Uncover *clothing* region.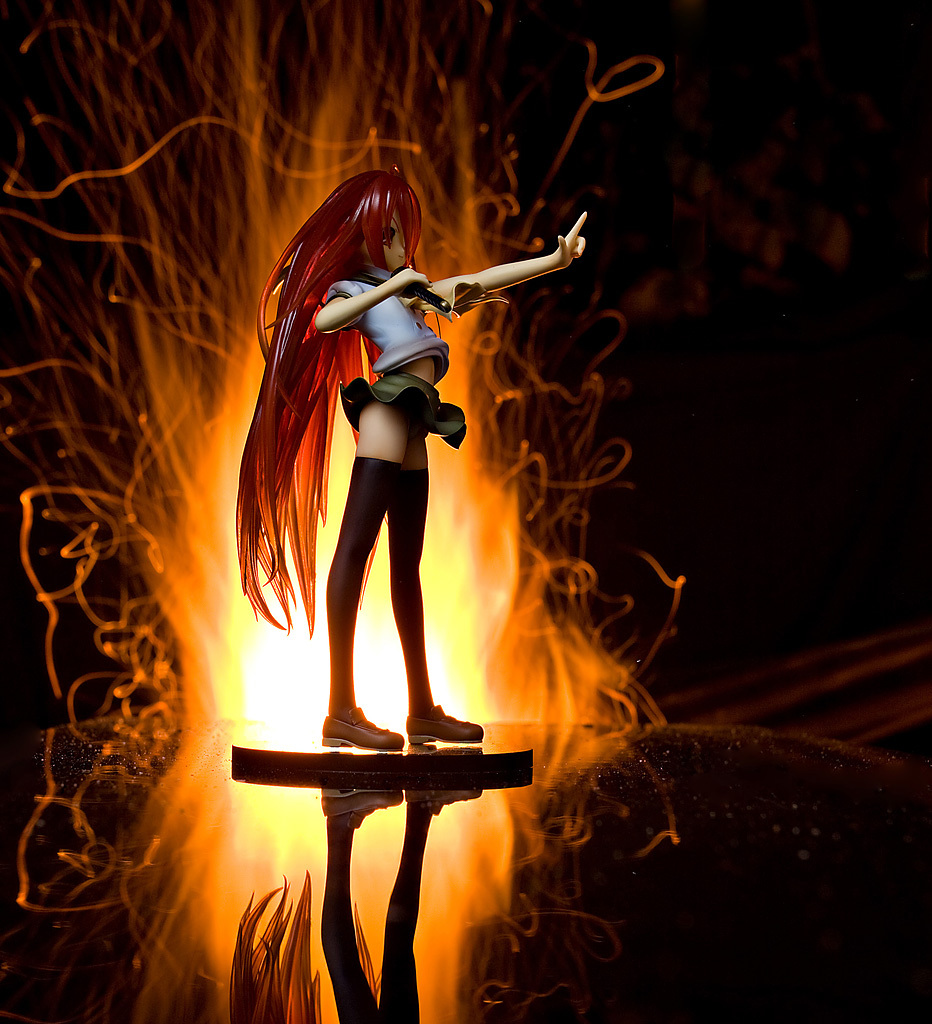
Uncovered: 319/272/475/457.
